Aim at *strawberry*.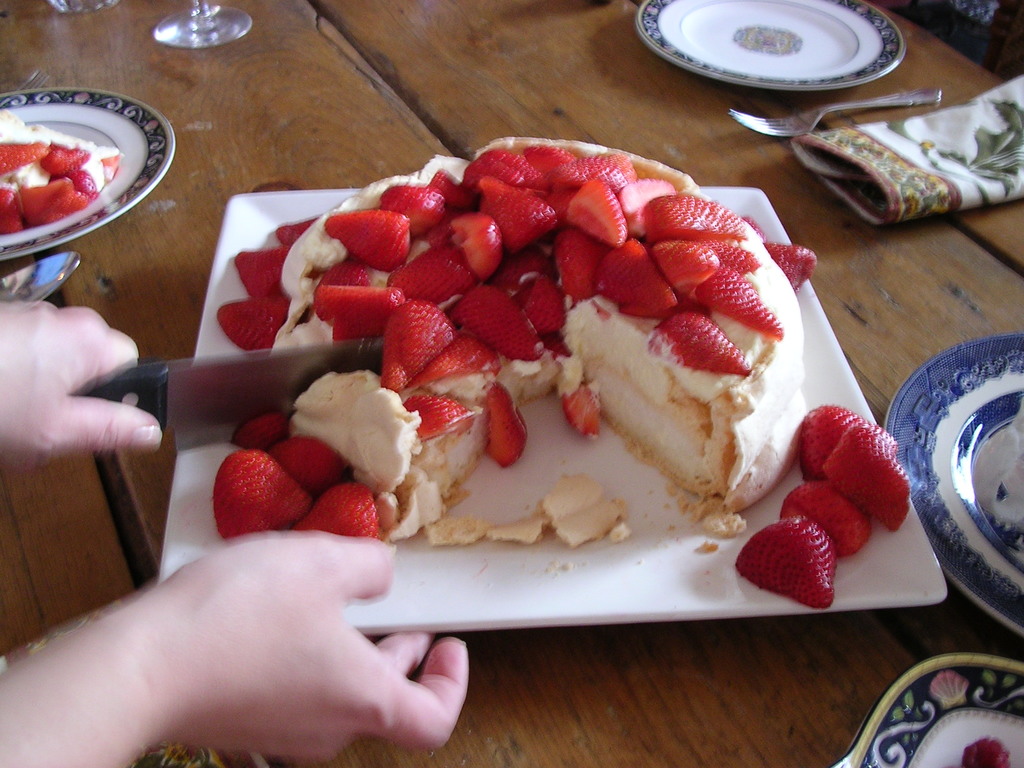
Aimed at detection(276, 431, 355, 490).
